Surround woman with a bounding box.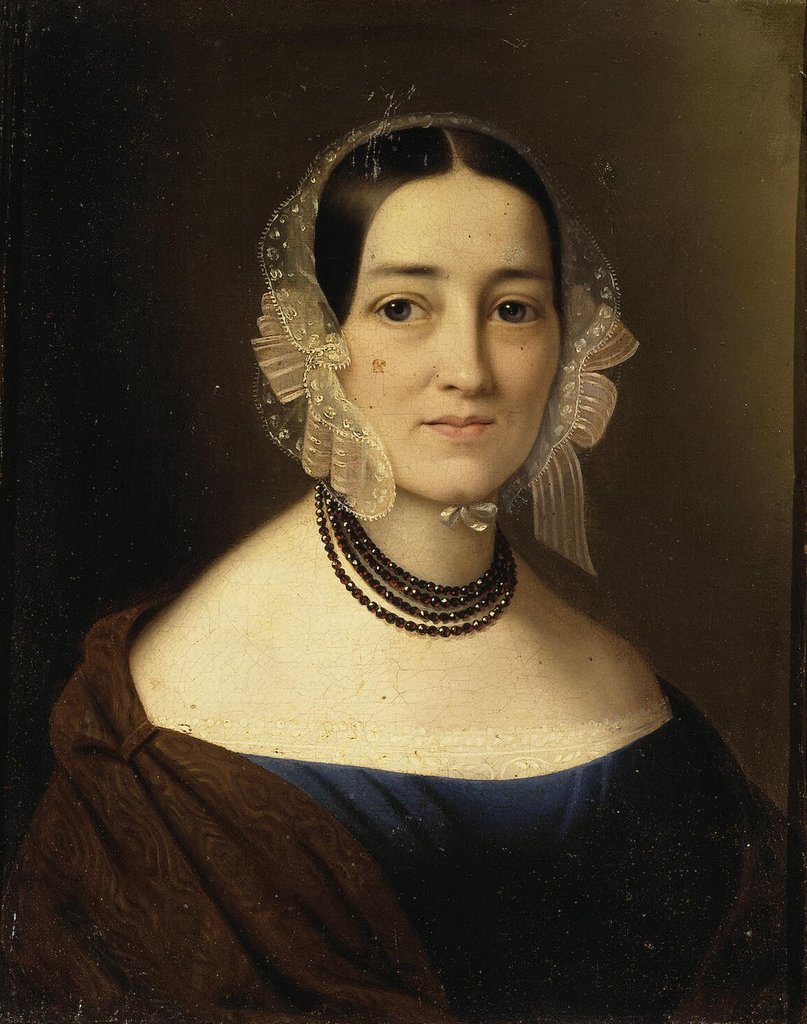
BBox(0, 85, 806, 1023).
